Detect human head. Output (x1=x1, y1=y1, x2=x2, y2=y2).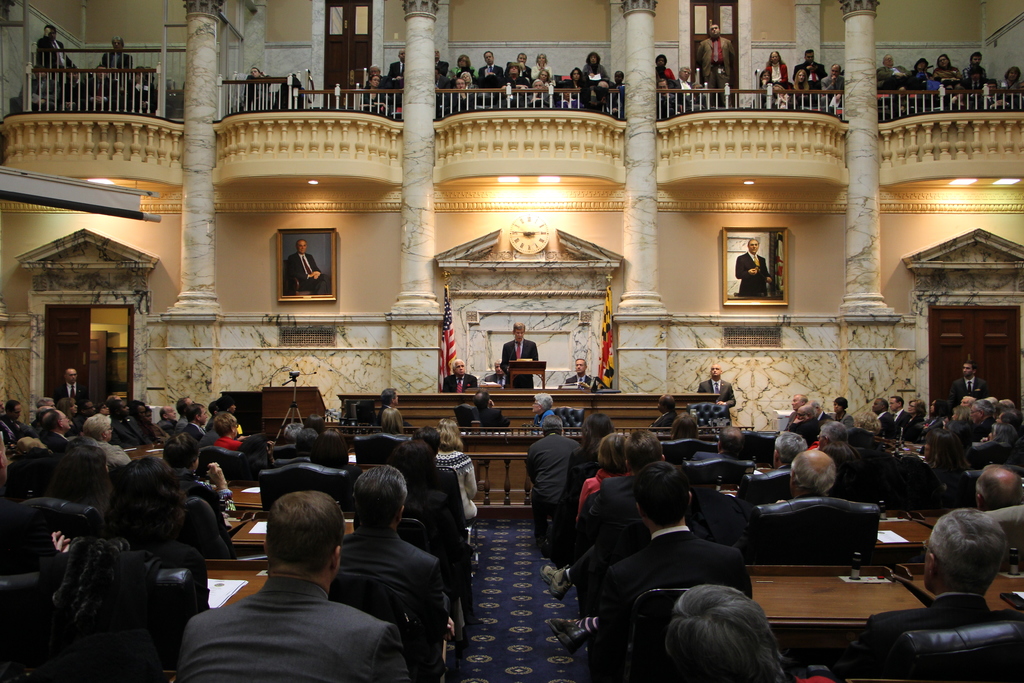
(x1=44, y1=26, x2=58, y2=42).
